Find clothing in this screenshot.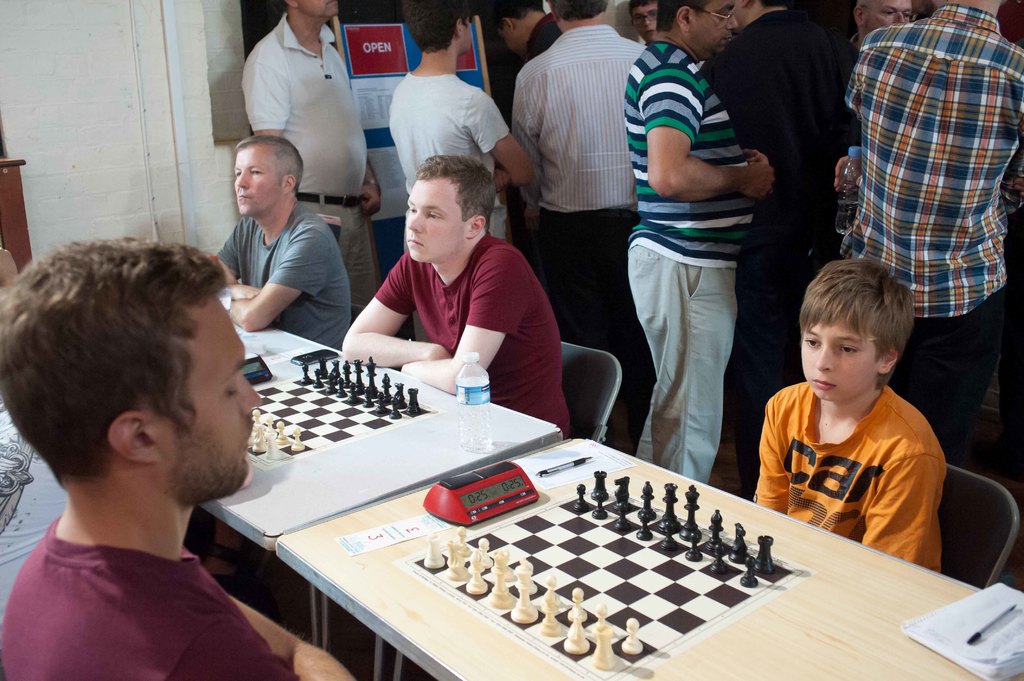
The bounding box for clothing is l=524, t=6, r=566, b=63.
